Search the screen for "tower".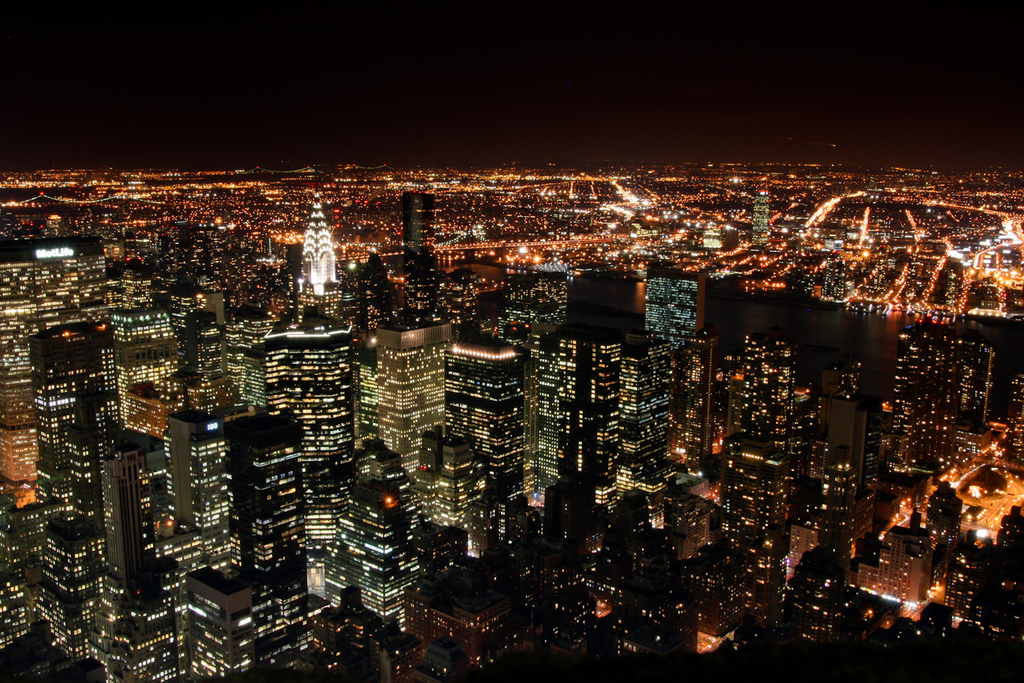
Found at bbox=[30, 320, 126, 494].
